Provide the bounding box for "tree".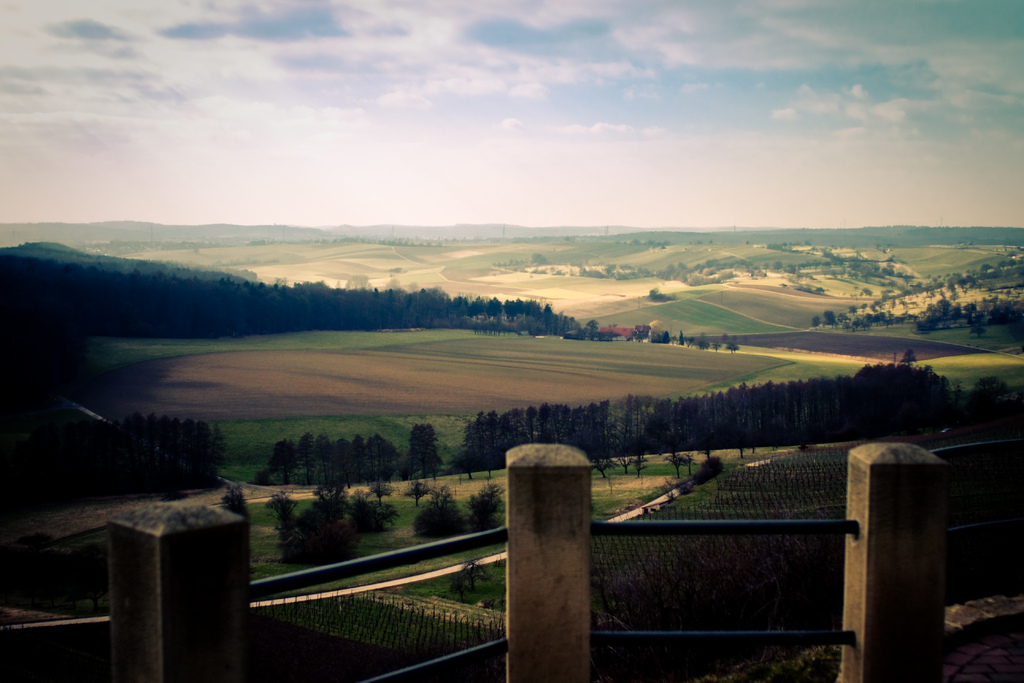
left=635, top=450, right=649, bottom=477.
